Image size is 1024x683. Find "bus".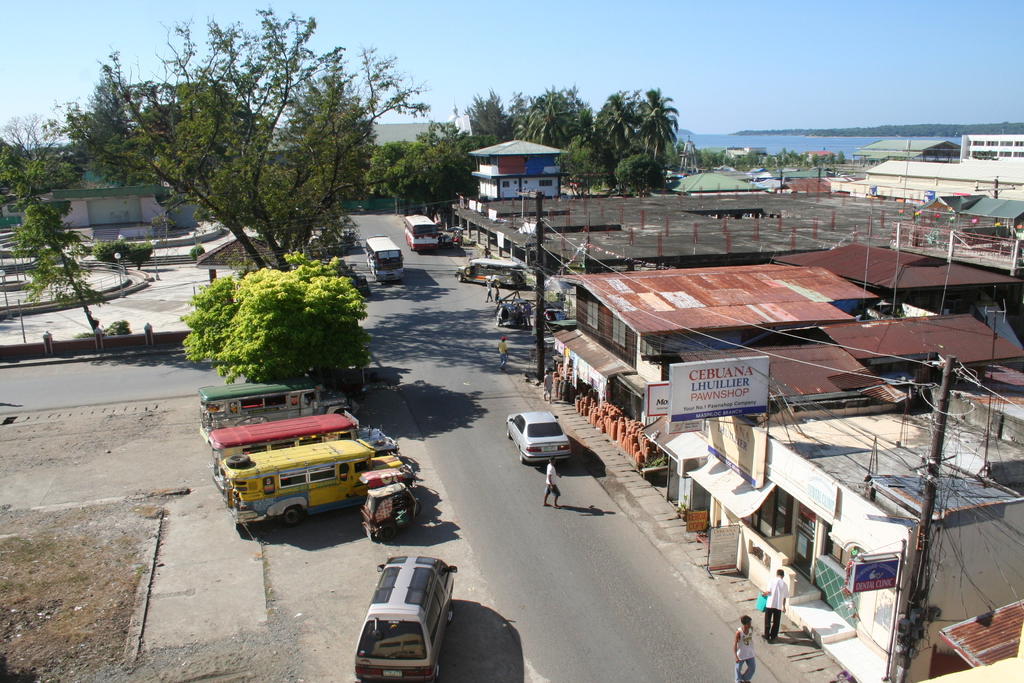
box(367, 232, 403, 282).
